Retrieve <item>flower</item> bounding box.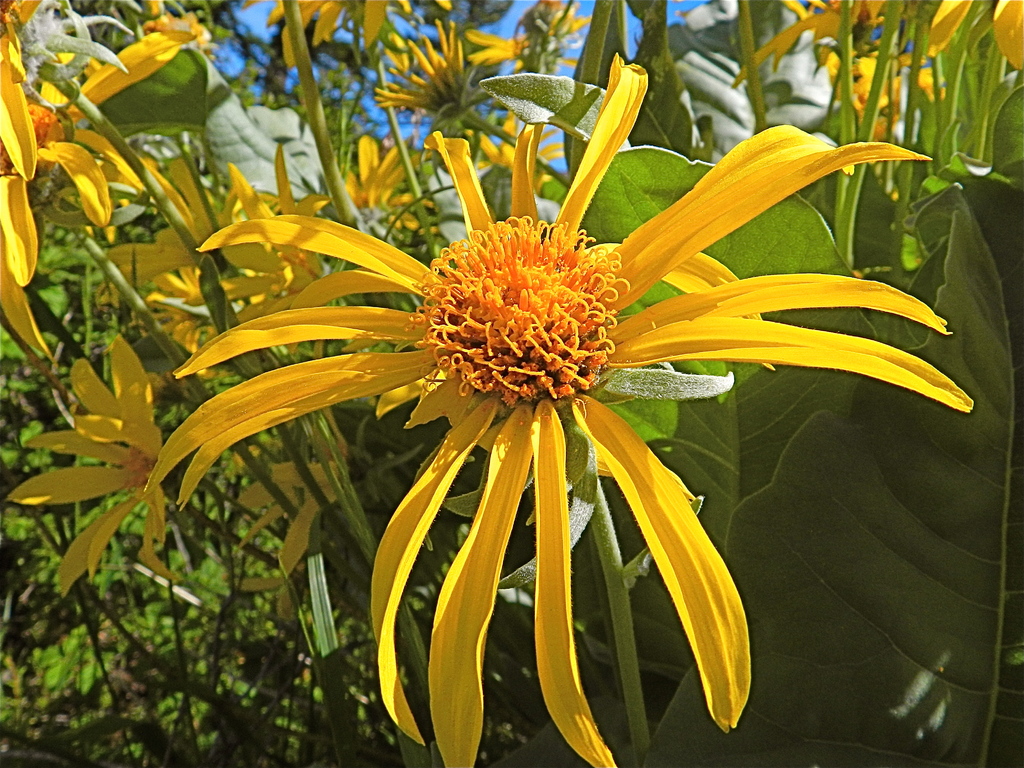
Bounding box: region(263, 0, 443, 74).
